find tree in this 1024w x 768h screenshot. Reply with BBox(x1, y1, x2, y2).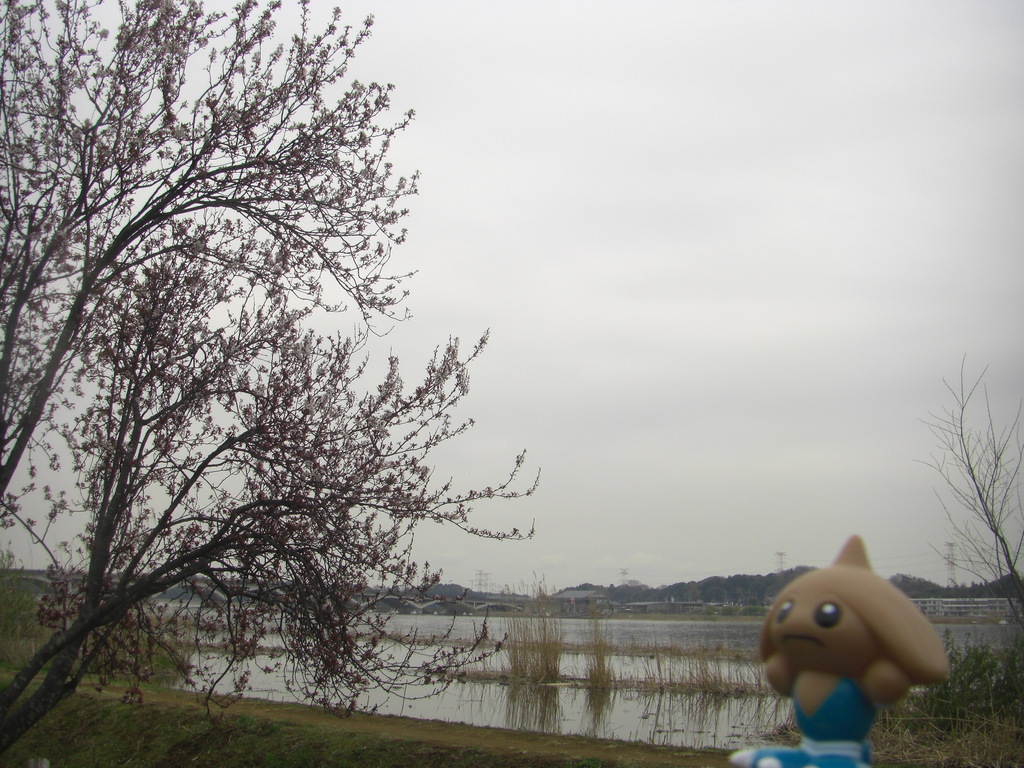
BBox(0, 0, 547, 766).
